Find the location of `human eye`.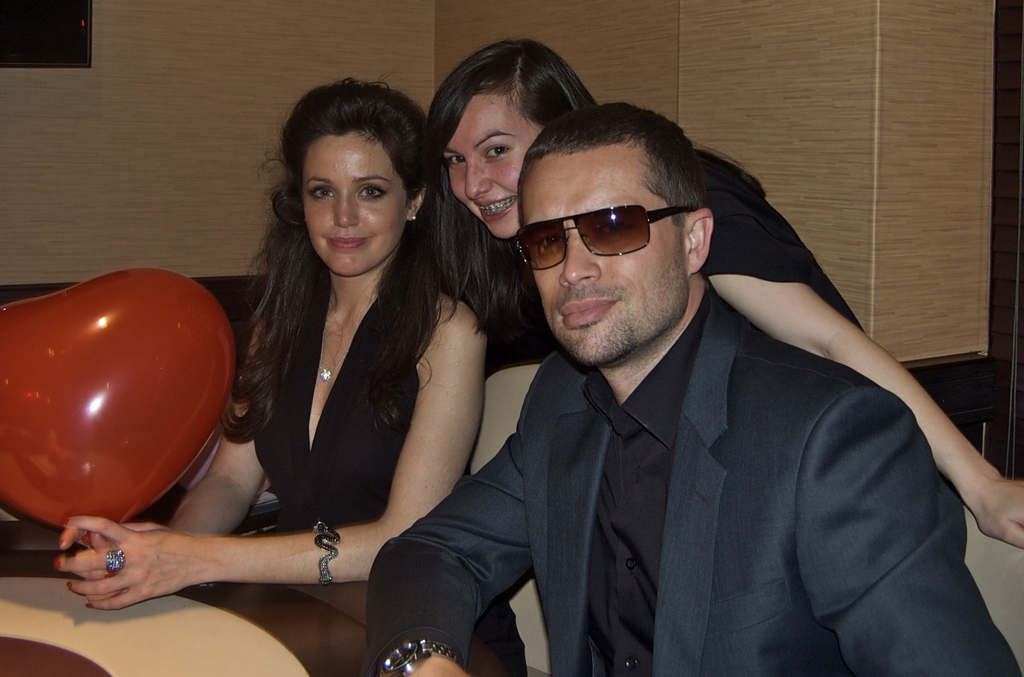
Location: box(481, 141, 513, 159).
